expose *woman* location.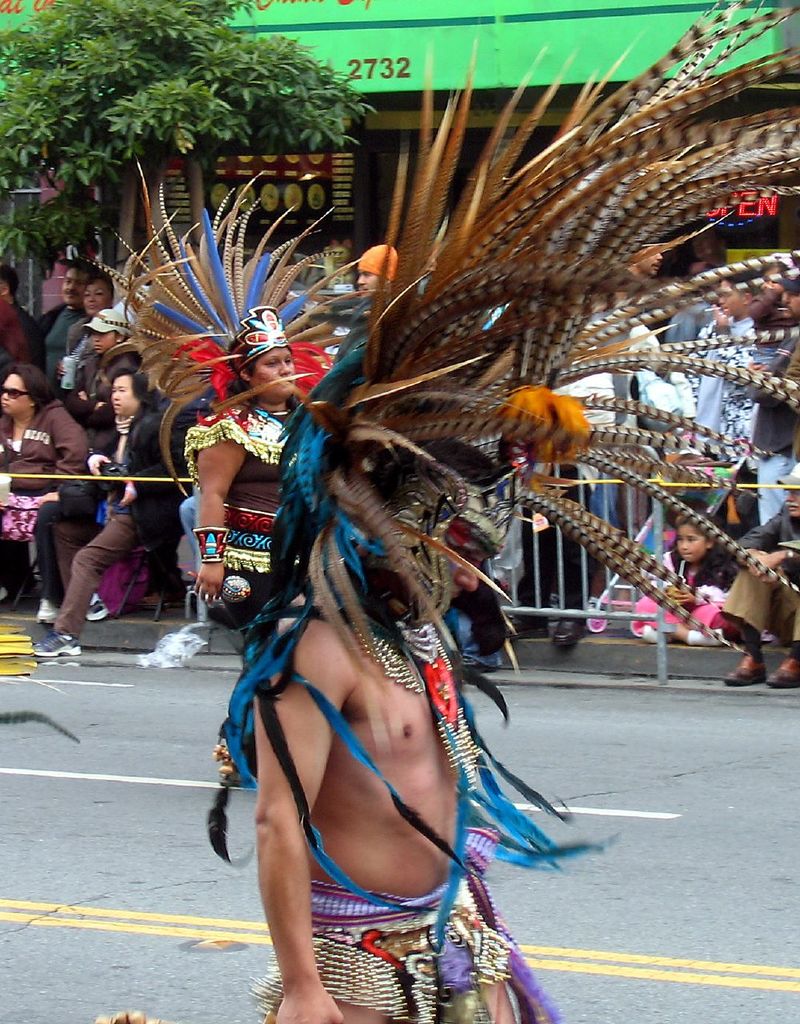
Exposed at pyautogui.locateOnScreen(24, 368, 176, 658).
